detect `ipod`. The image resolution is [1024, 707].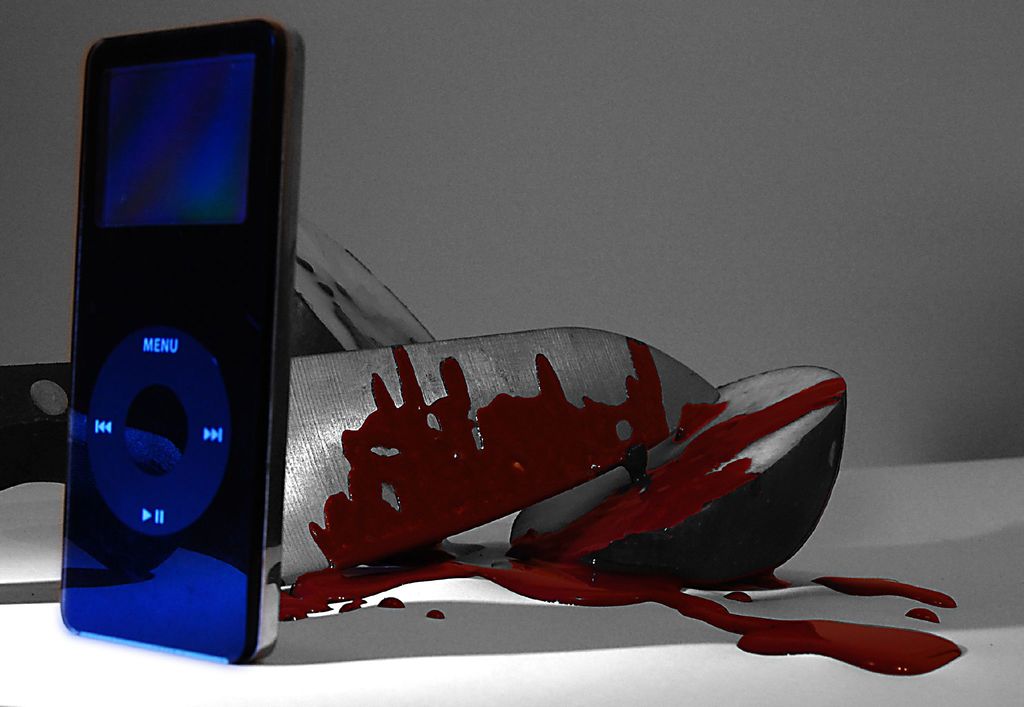
60 15 308 663.
